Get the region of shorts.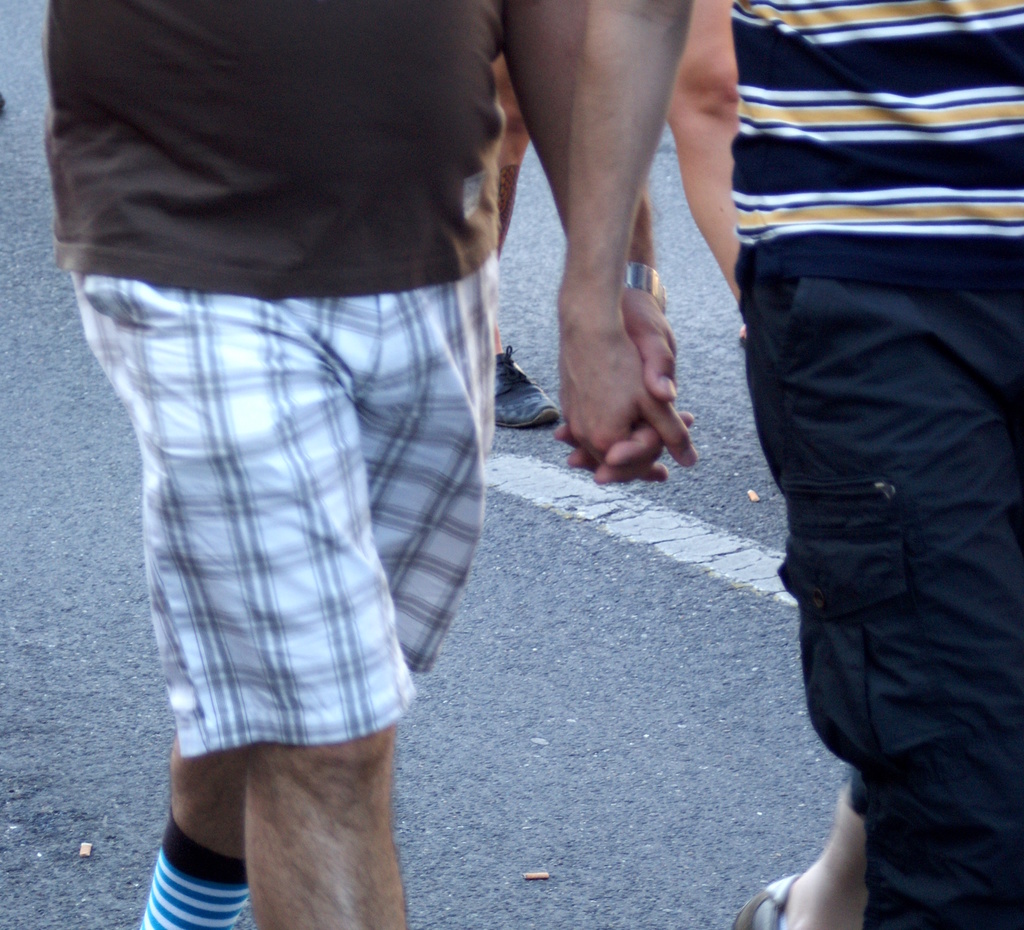
<box>734,235,1023,929</box>.
